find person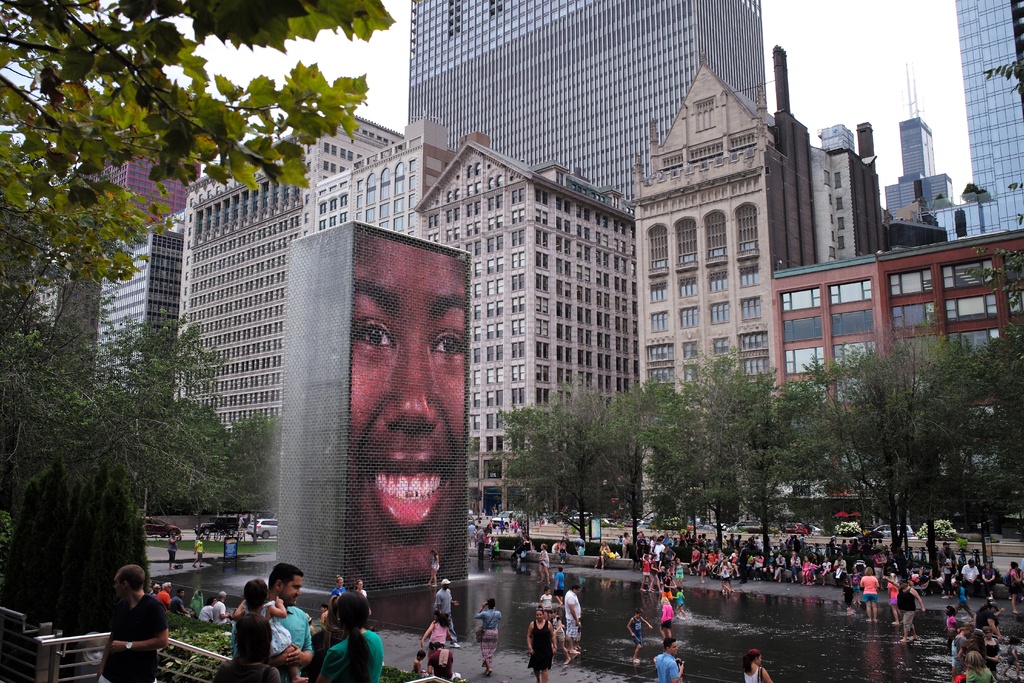
l=427, t=548, r=441, b=586
